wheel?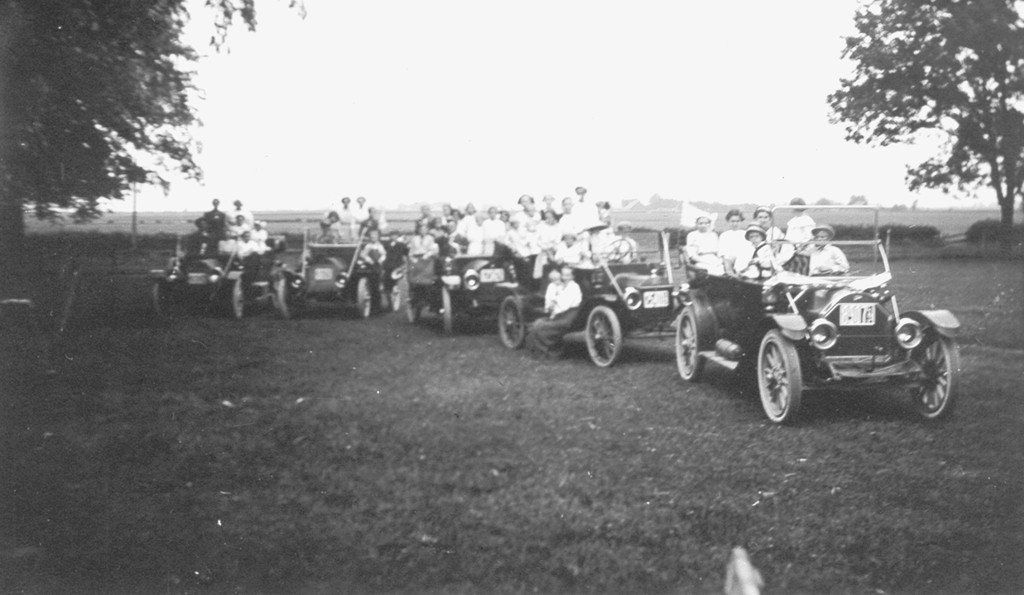
763/326/818/424
